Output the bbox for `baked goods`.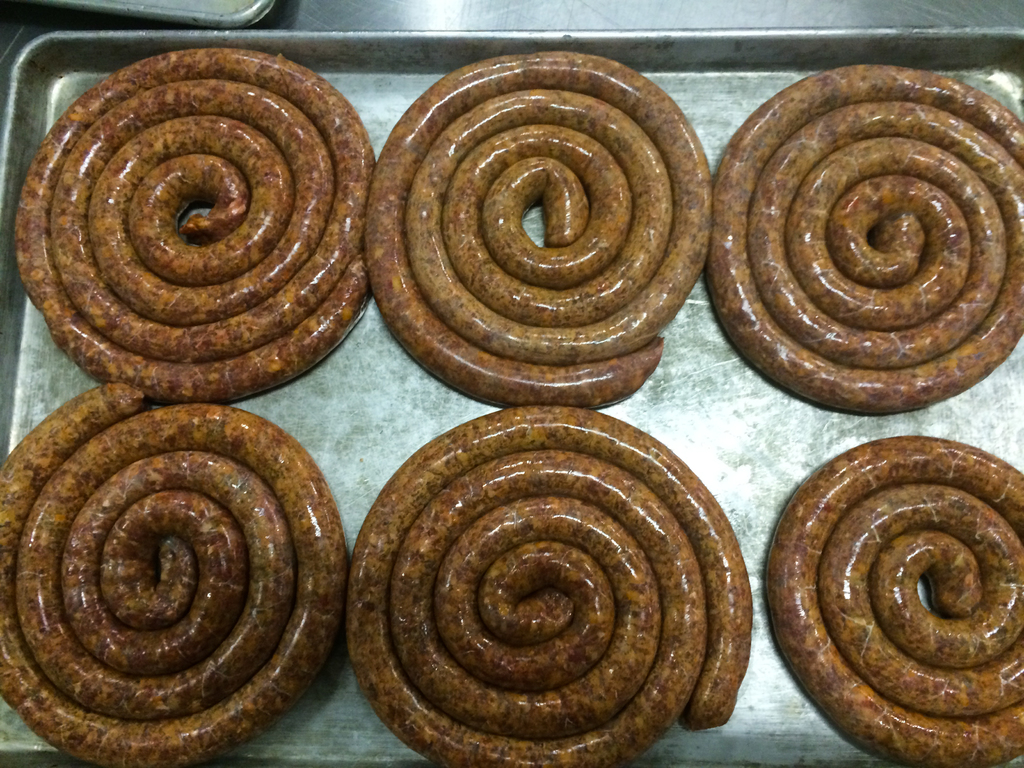
bbox(346, 403, 755, 767).
